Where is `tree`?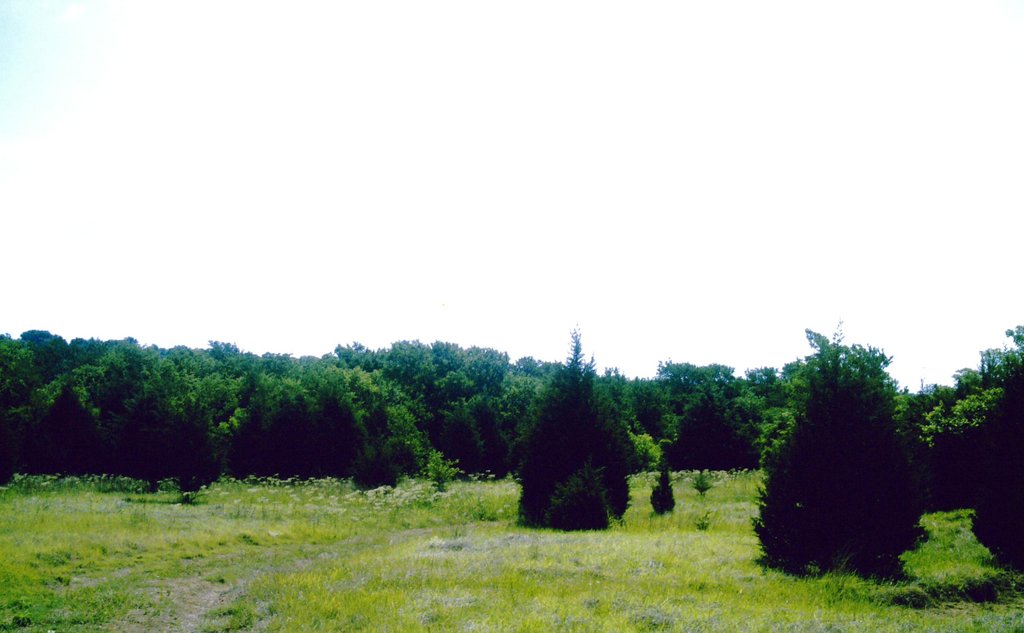
box=[513, 325, 610, 529].
